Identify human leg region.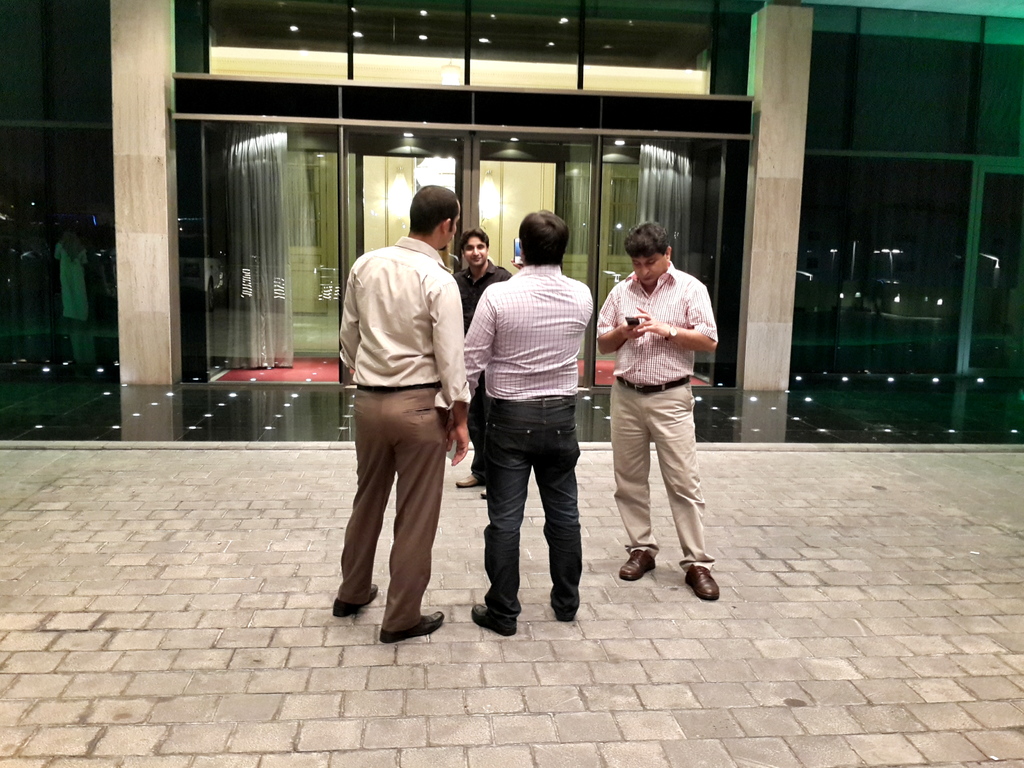
Region: (left=657, top=381, right=716, bottom=605).
